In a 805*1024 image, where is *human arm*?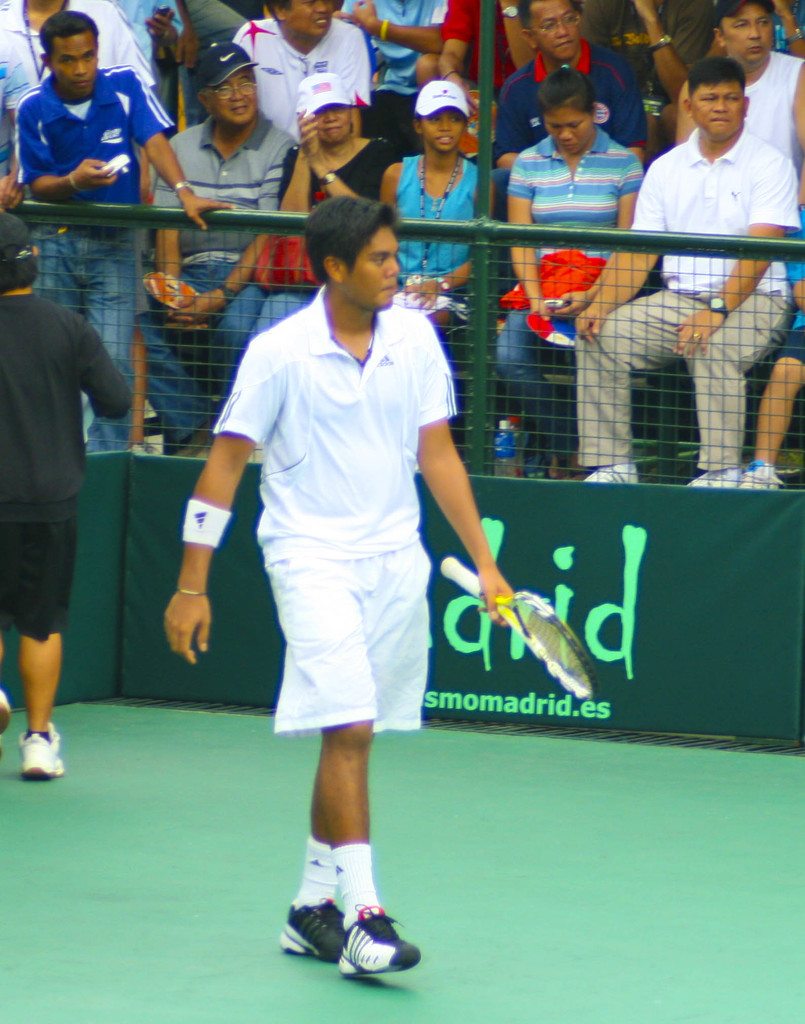
(left=792, top=60, right=804, bottom=144).
